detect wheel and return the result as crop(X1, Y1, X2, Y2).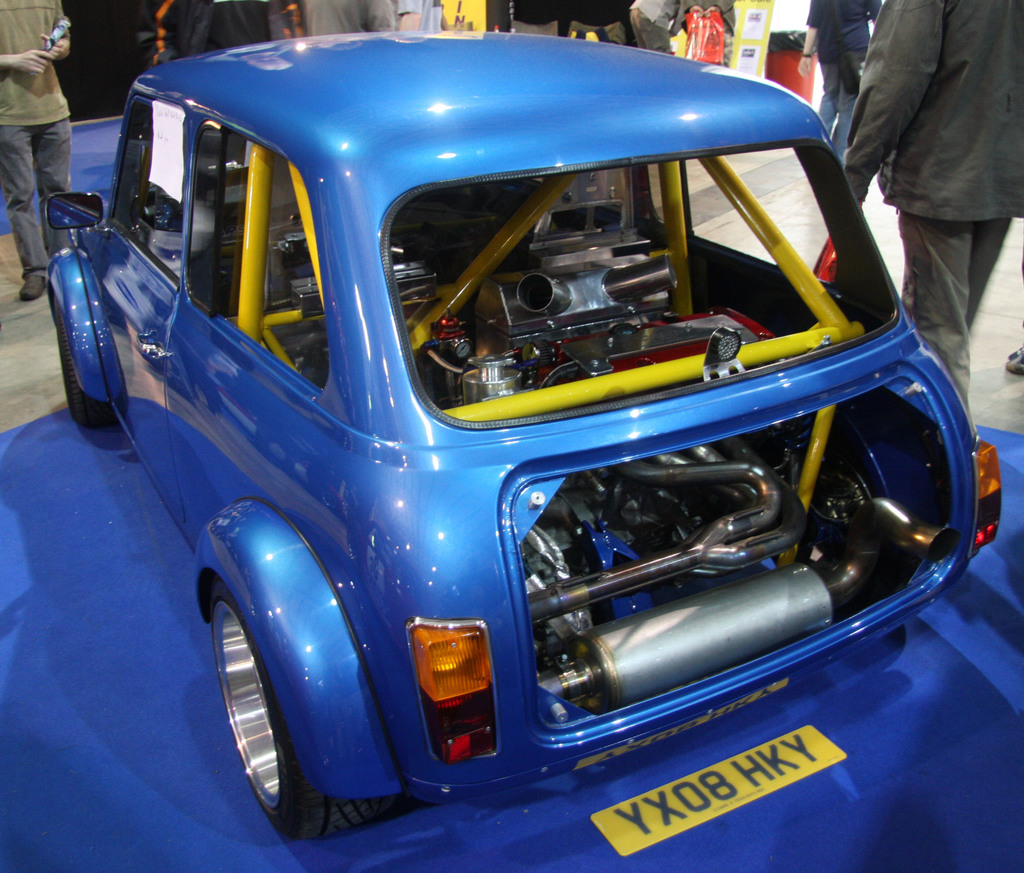
crop(208, 573, 406, 851).
